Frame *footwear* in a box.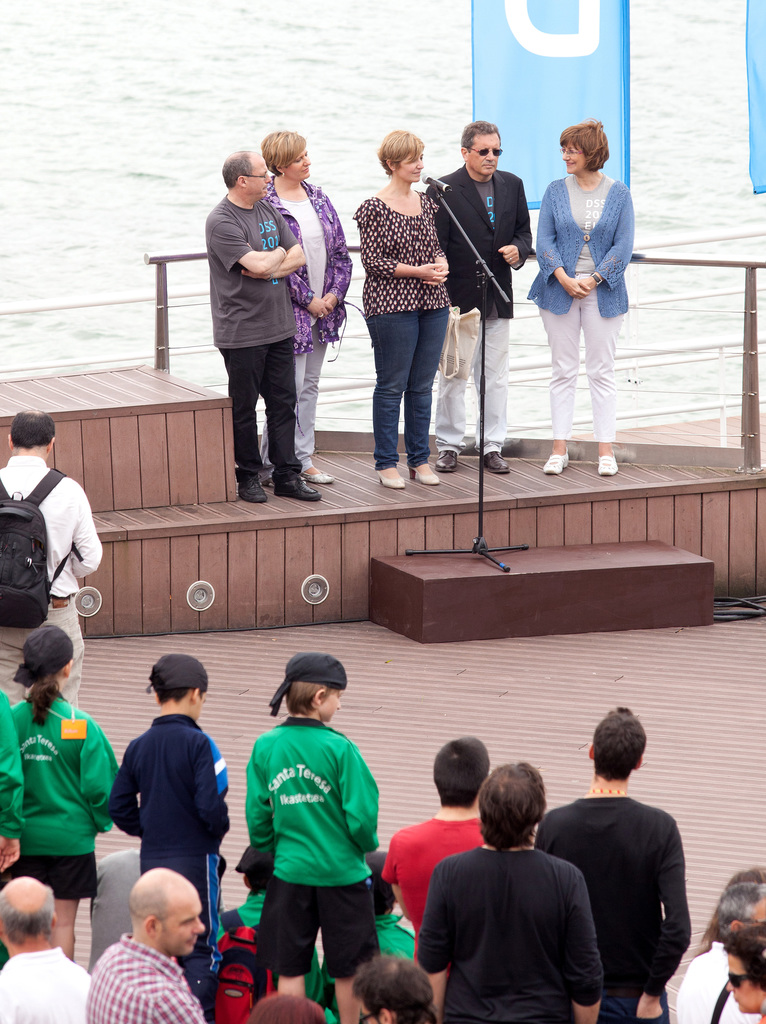
bbox(266, 468, 323, 512).
